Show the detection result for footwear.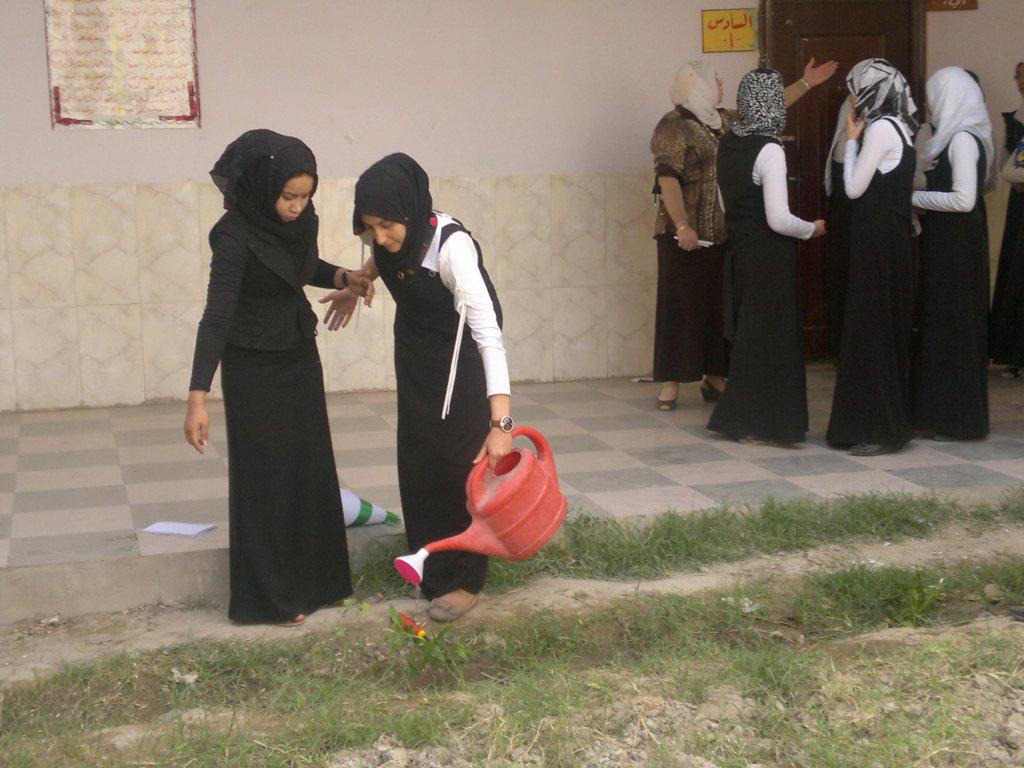
{"left": 934, "top": 428, "right": 985, "bottom": 443}.
